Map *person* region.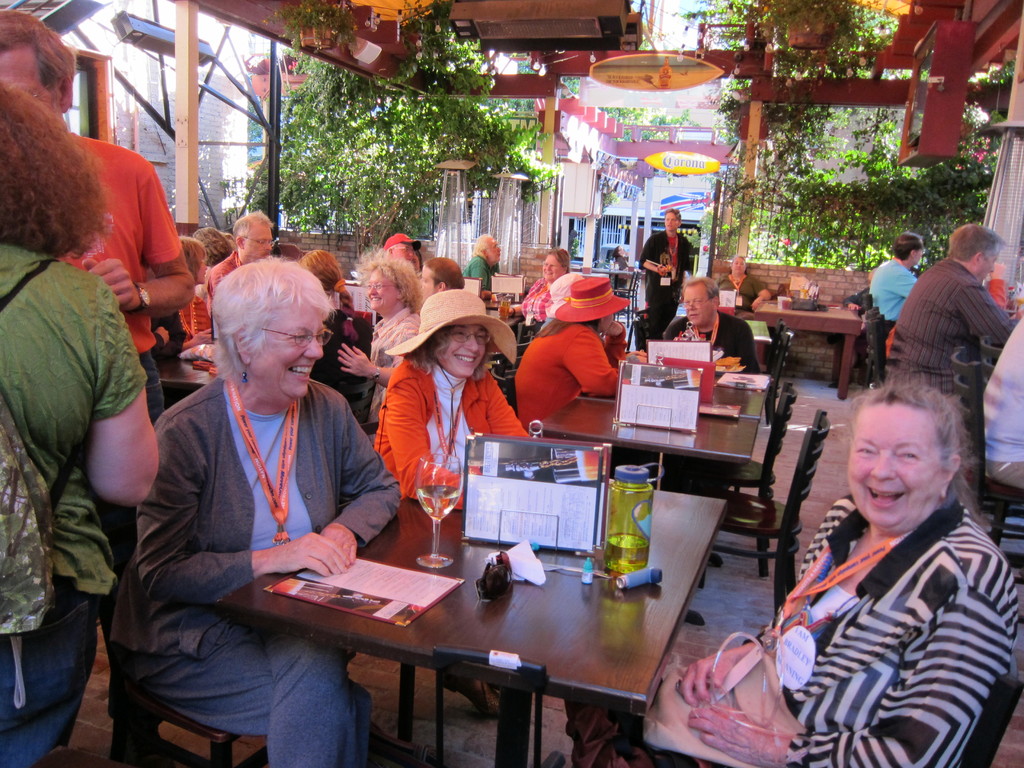
Mapped to 698:250:771:311.
